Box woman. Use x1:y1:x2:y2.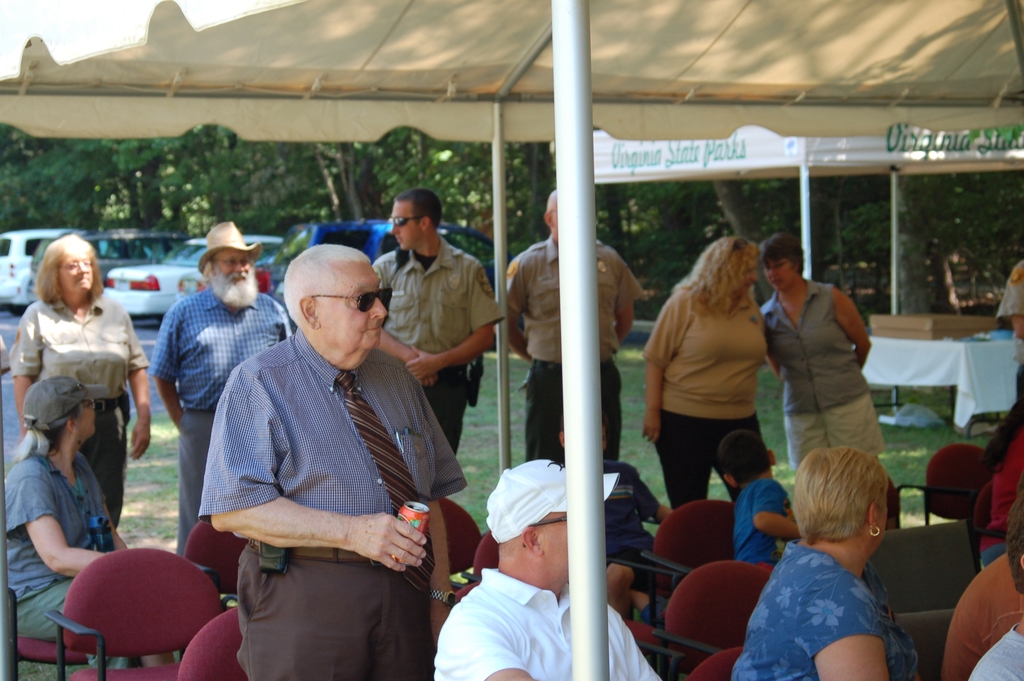
758:226:885:482.
